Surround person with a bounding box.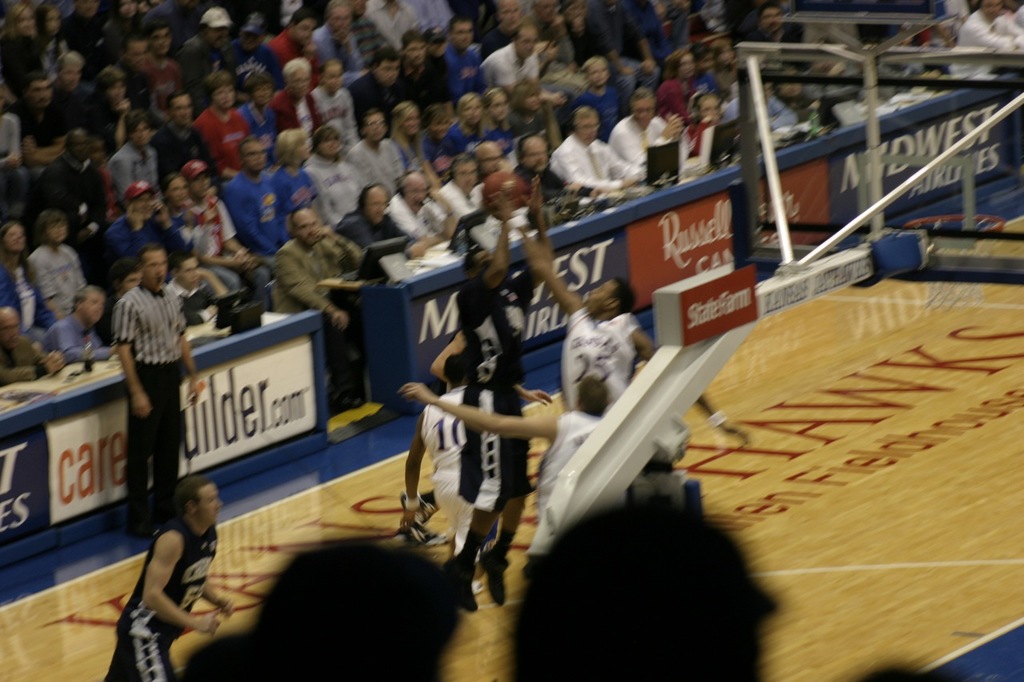
<bbox>1014, 1, 1023, 40</bbox>.
